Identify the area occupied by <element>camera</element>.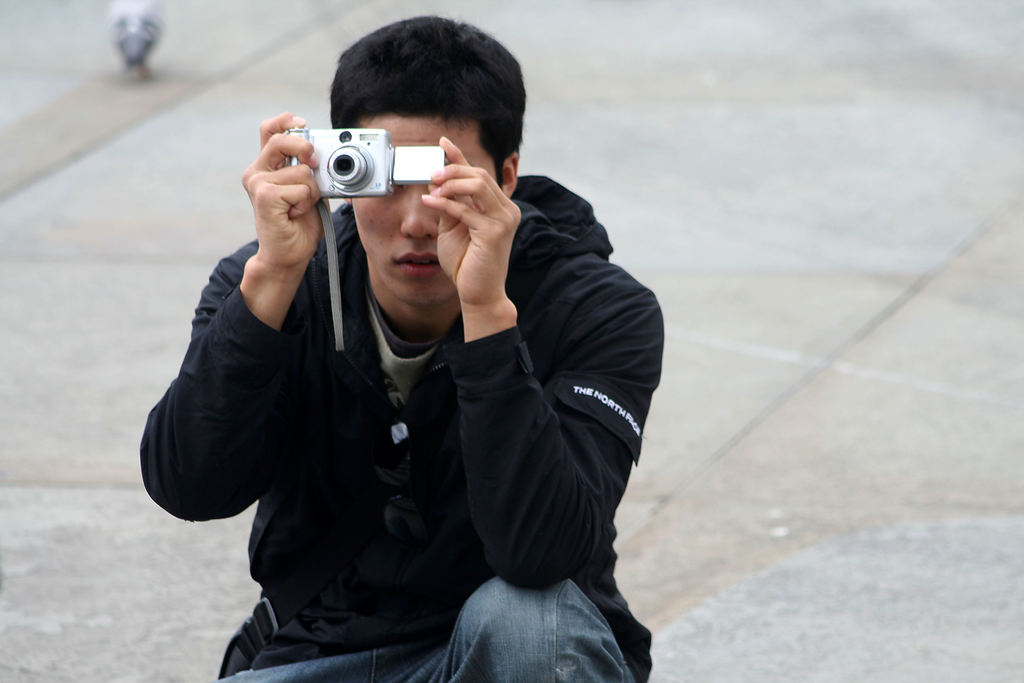
Area: 248:115:470:202.
